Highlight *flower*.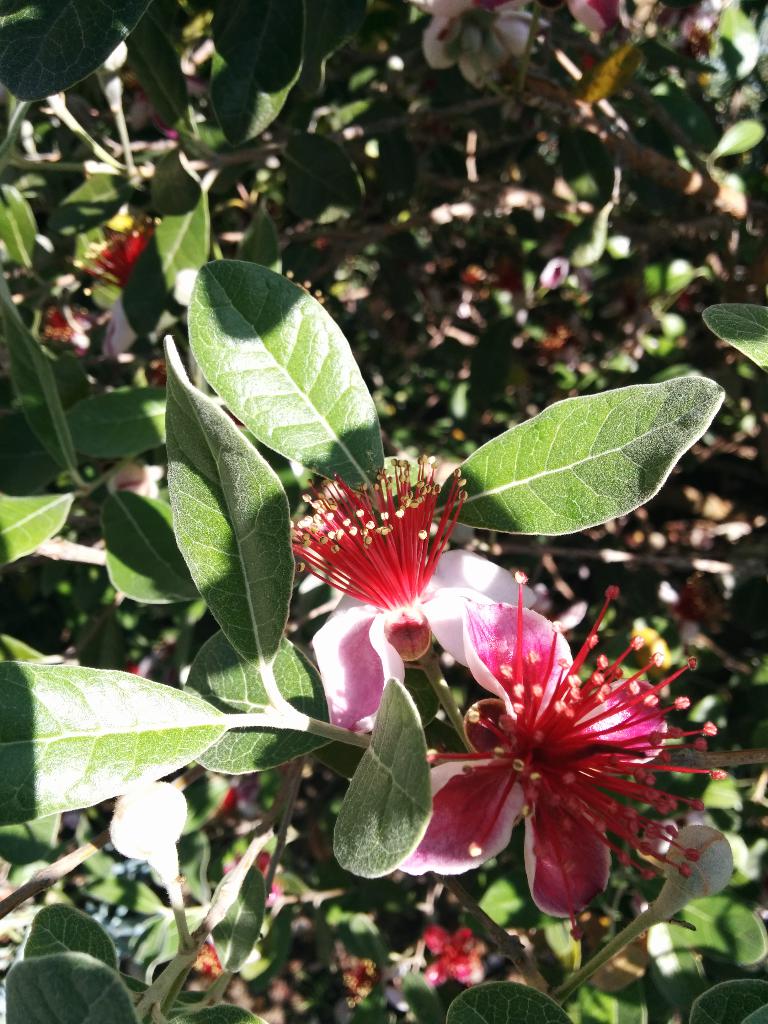
Highlighted region: bbox=[394, 599, 730, 945].
